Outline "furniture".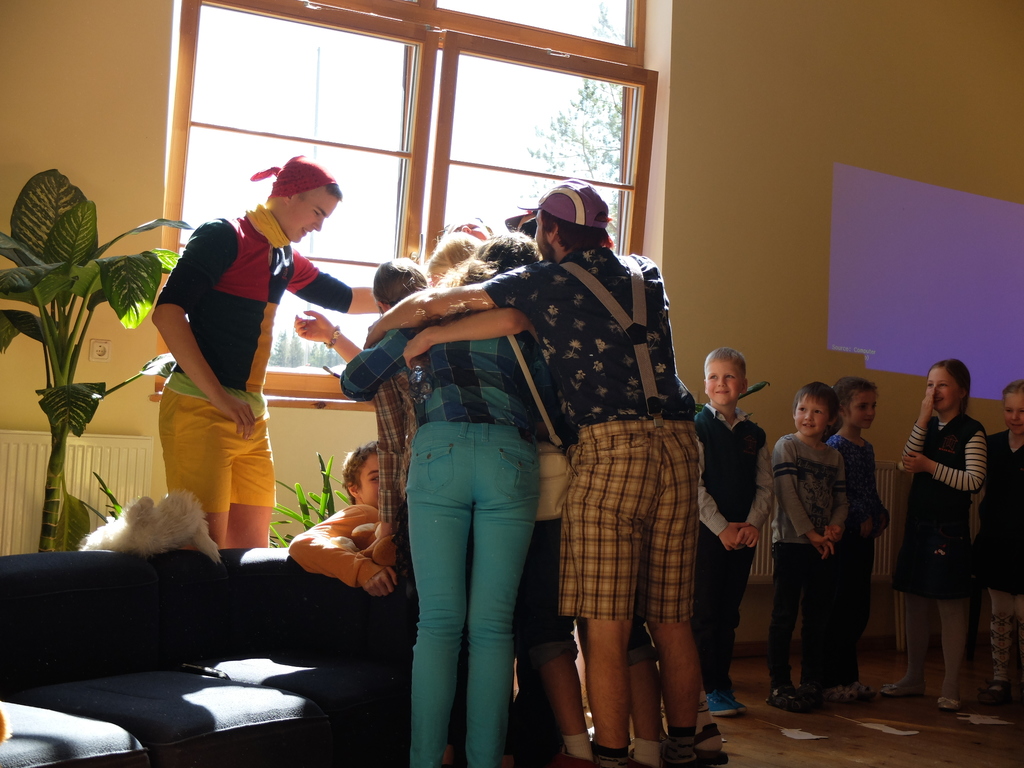
Outline: <box>221,552,402,767</box>.
